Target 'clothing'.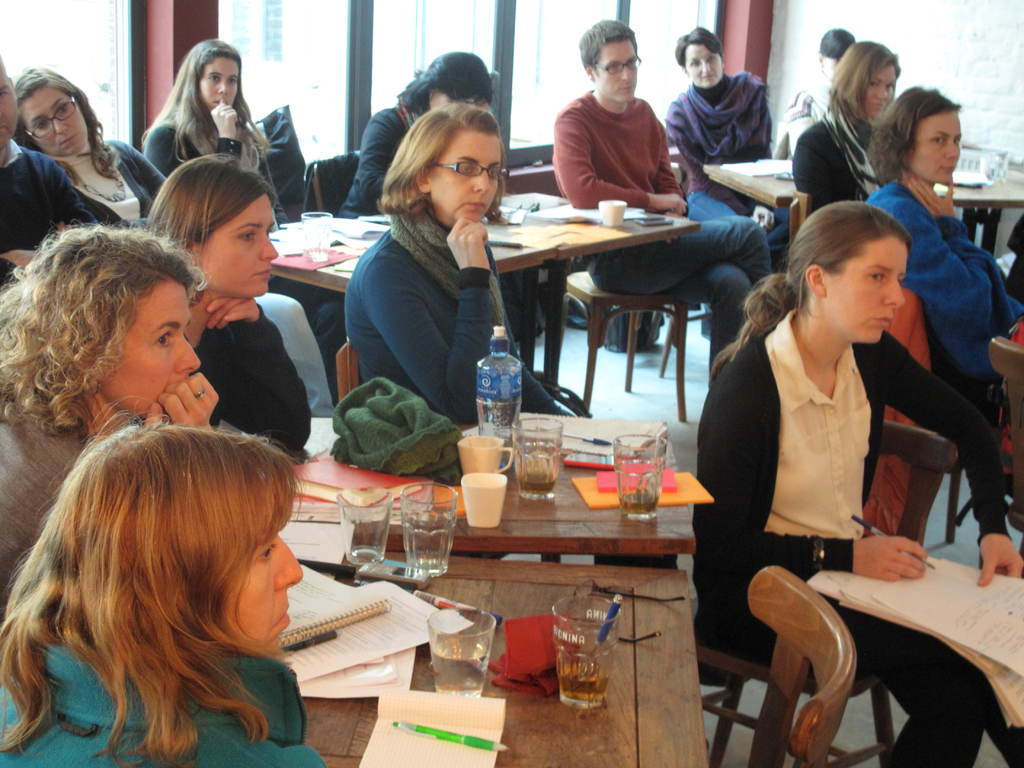
Target region: BBox(675, 184, 794, 278).
